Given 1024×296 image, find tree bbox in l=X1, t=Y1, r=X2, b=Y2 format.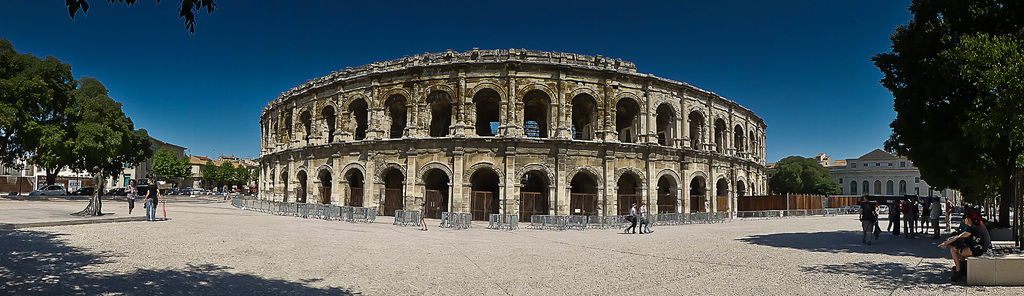
l=904, t=26, r=1023, b=249.
